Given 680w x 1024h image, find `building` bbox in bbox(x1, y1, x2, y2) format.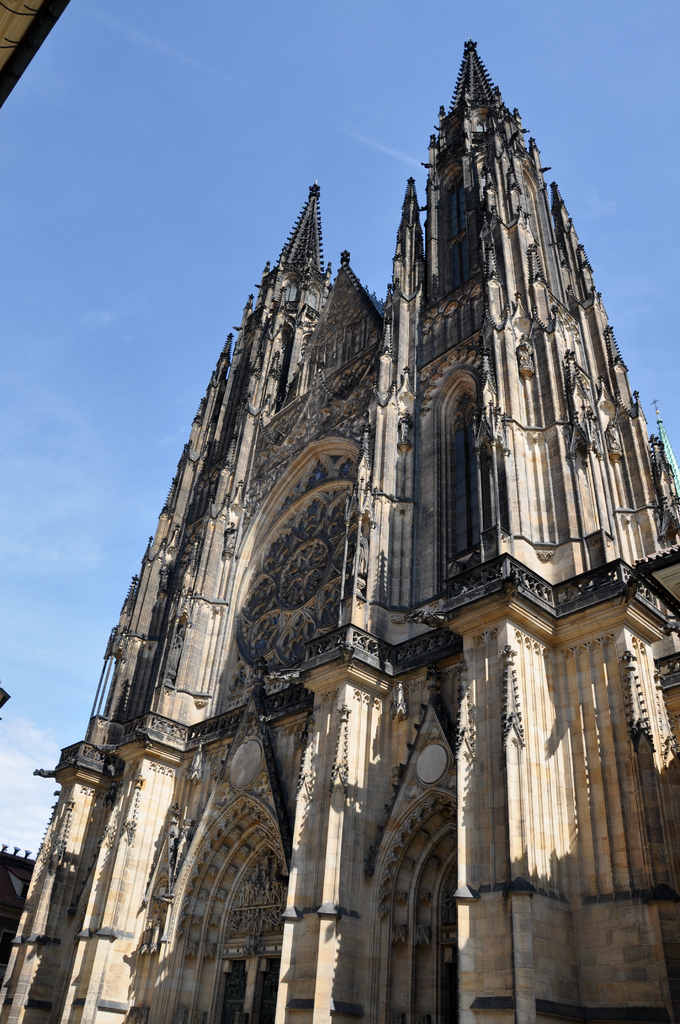
bbox(0, 33, 679, 1023).
